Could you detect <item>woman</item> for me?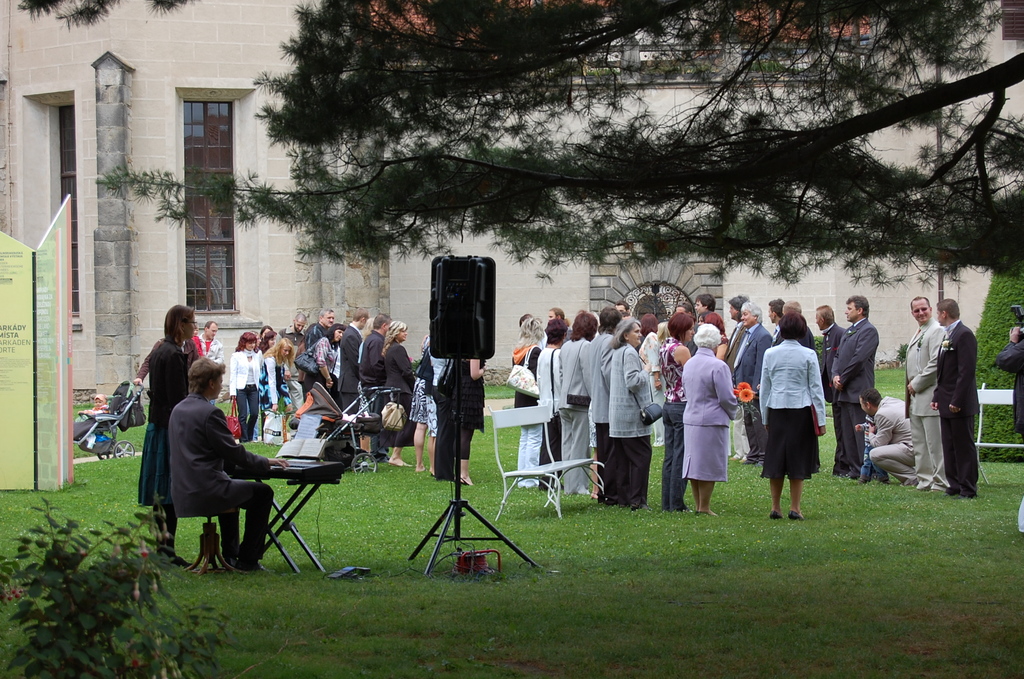
Detection result: x1=355, y1=316, x2=379, y2=455.
